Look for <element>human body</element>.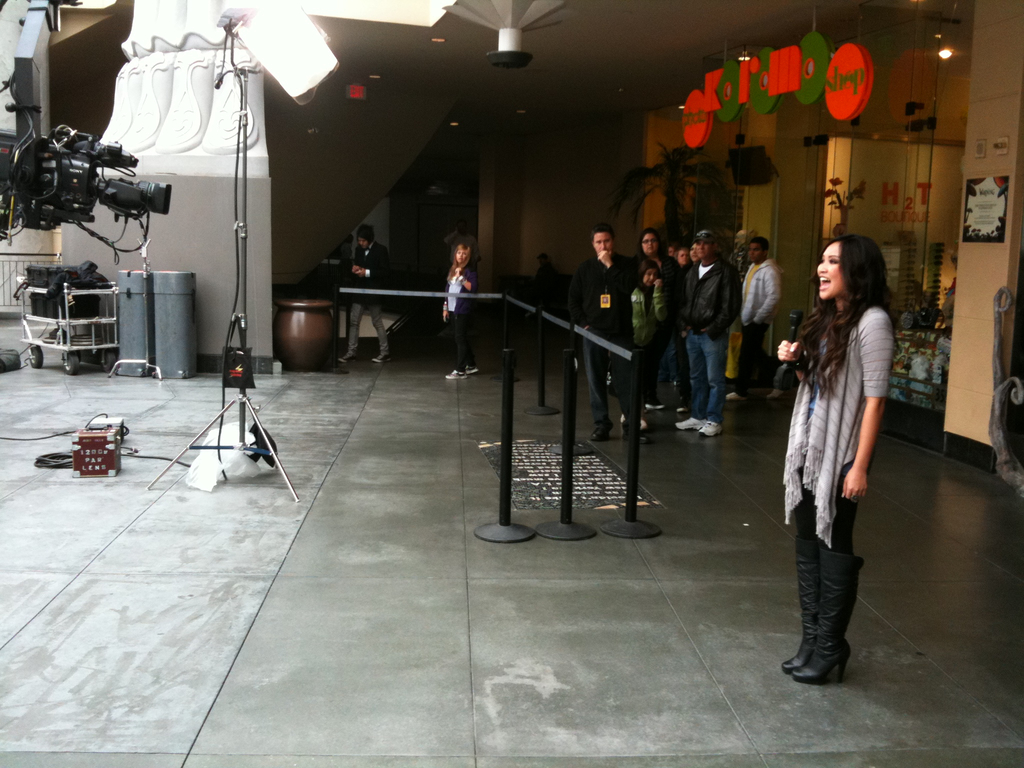
Found: crop(632, 265, 671, 412).
